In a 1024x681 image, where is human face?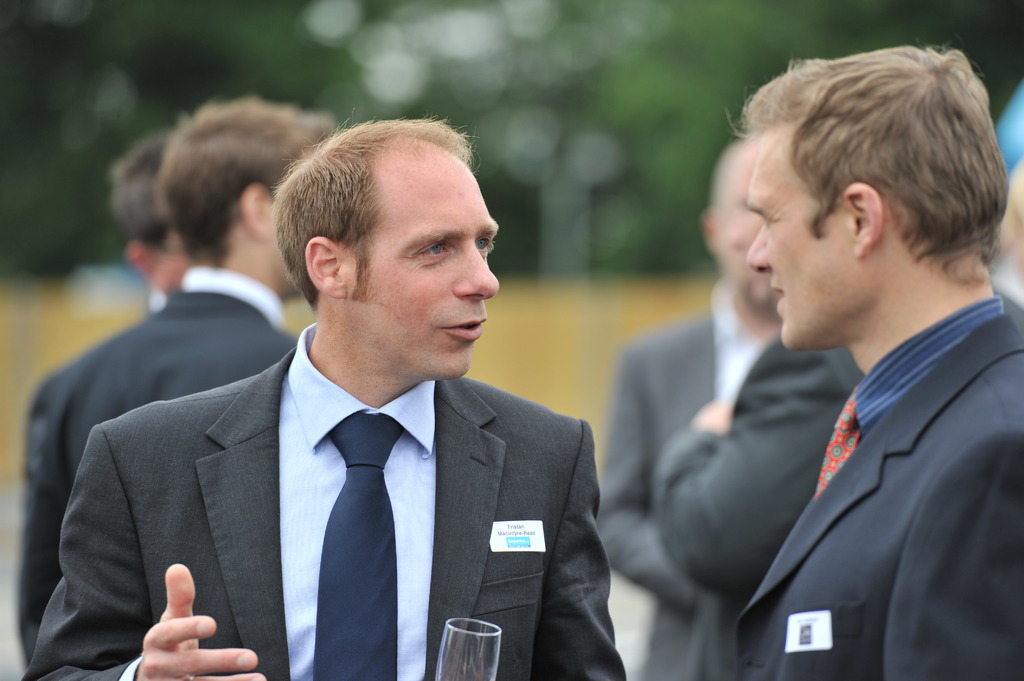
352 163 503 378.
